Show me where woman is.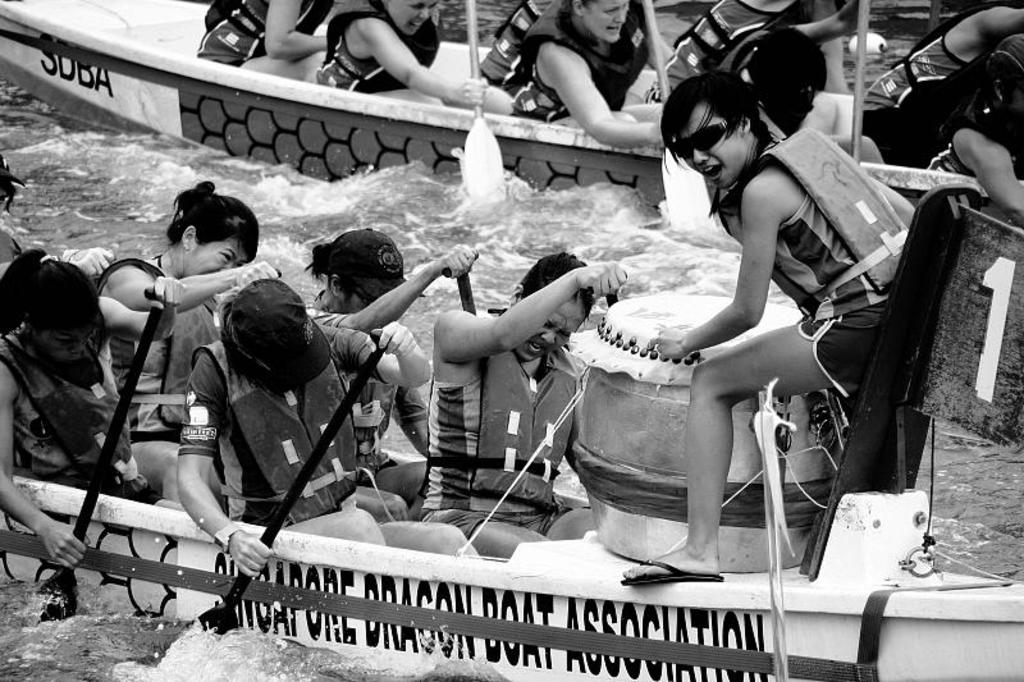
woman is at bbox=(502, 0, 671, 151).
